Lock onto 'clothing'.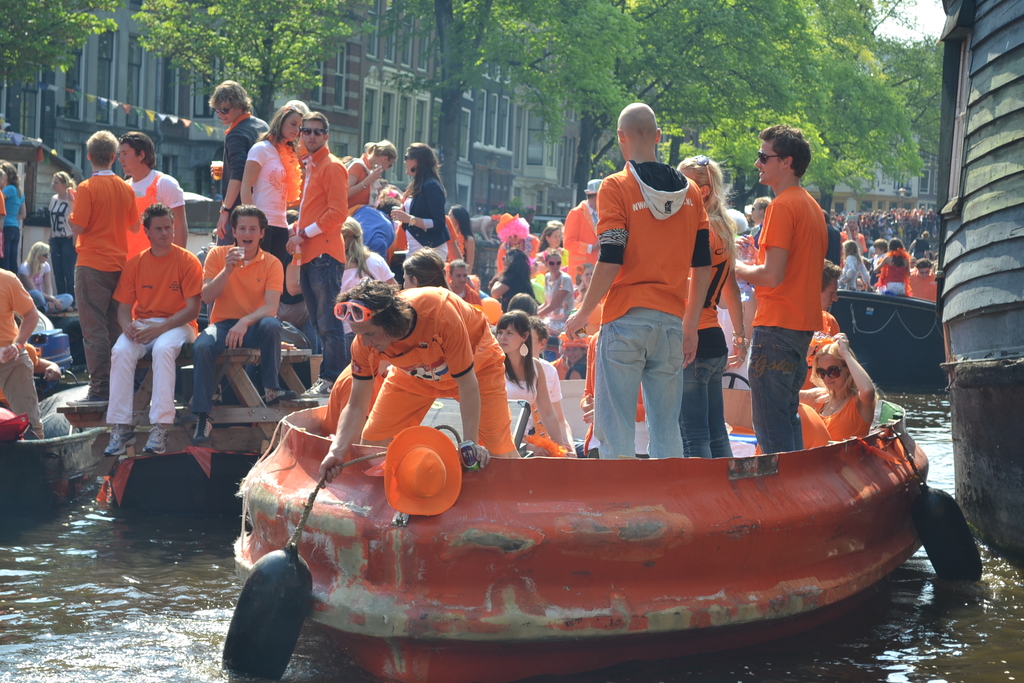
Locked: (x1=909, y1=268, x2=935, y2=299).
